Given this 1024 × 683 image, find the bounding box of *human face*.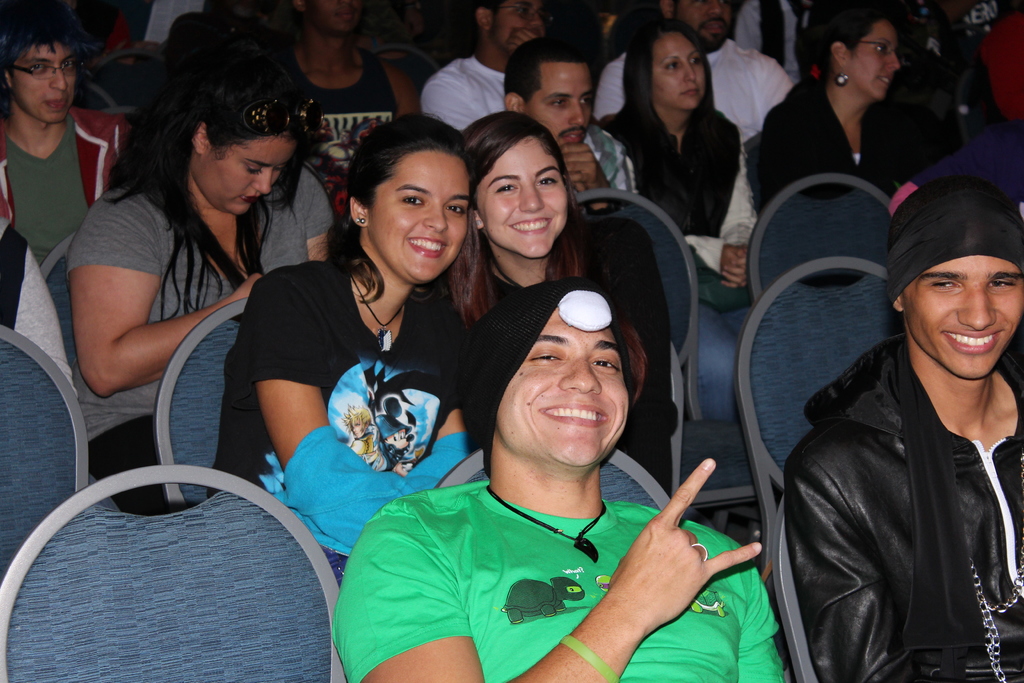
671/0/732/52.
